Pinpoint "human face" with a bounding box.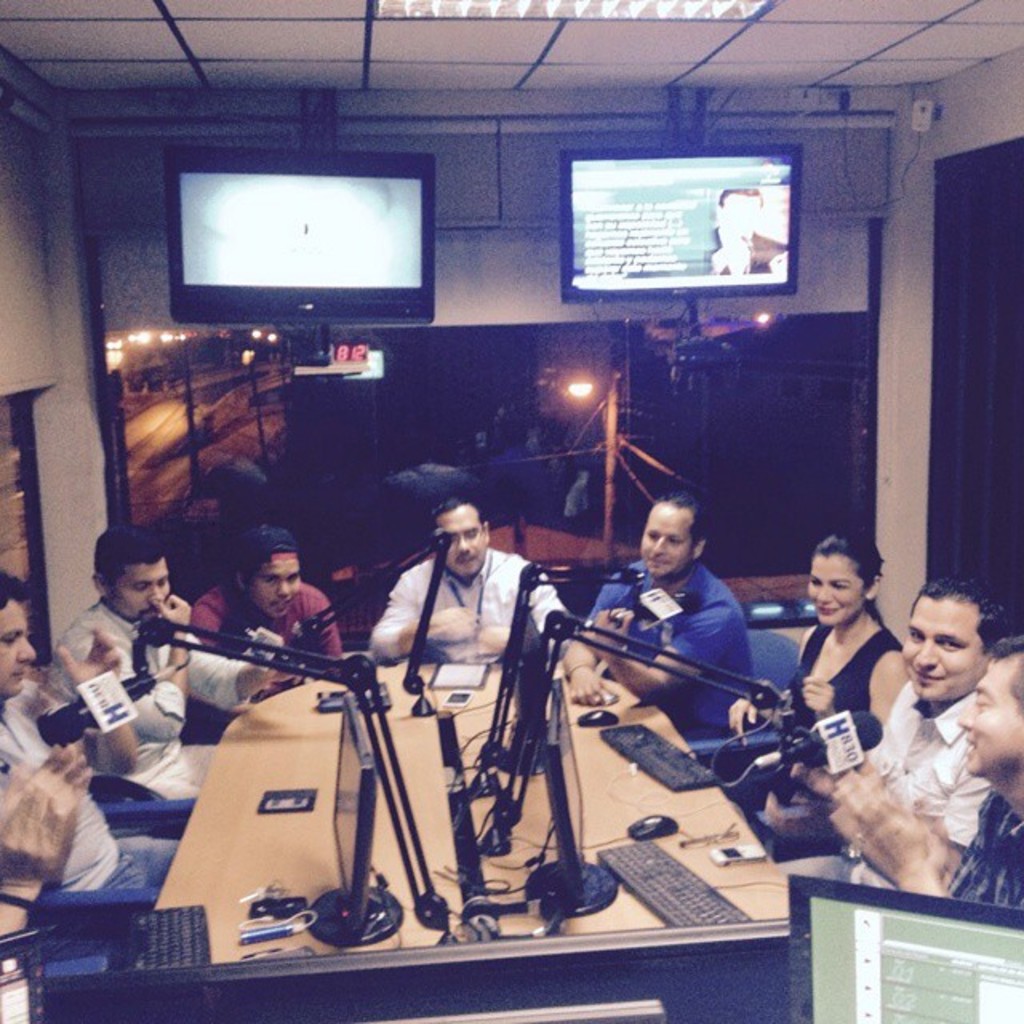
256:557:304:614.
